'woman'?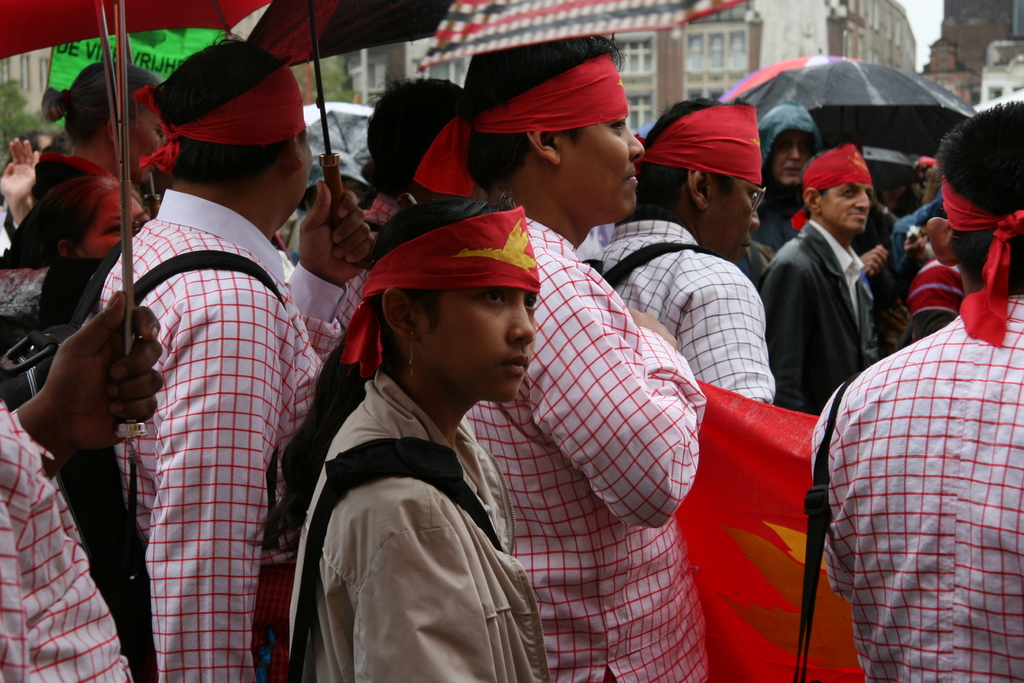
(30,177,141,272)
